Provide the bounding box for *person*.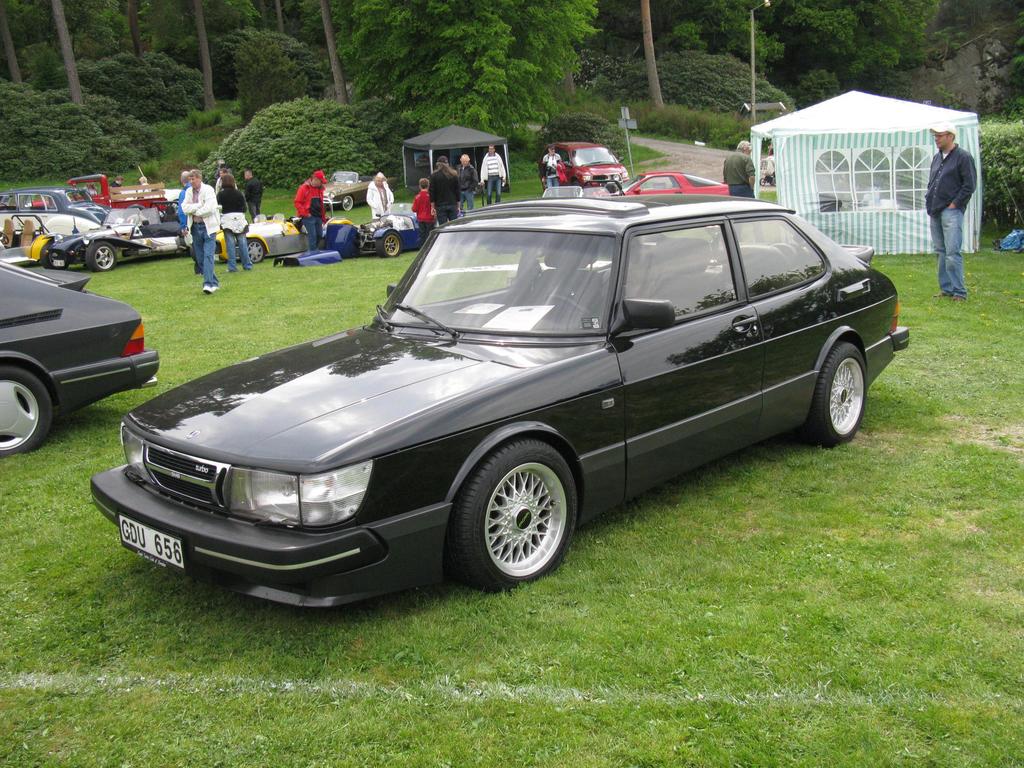
(x1=245, y1=171, x2=262, y2=216).
